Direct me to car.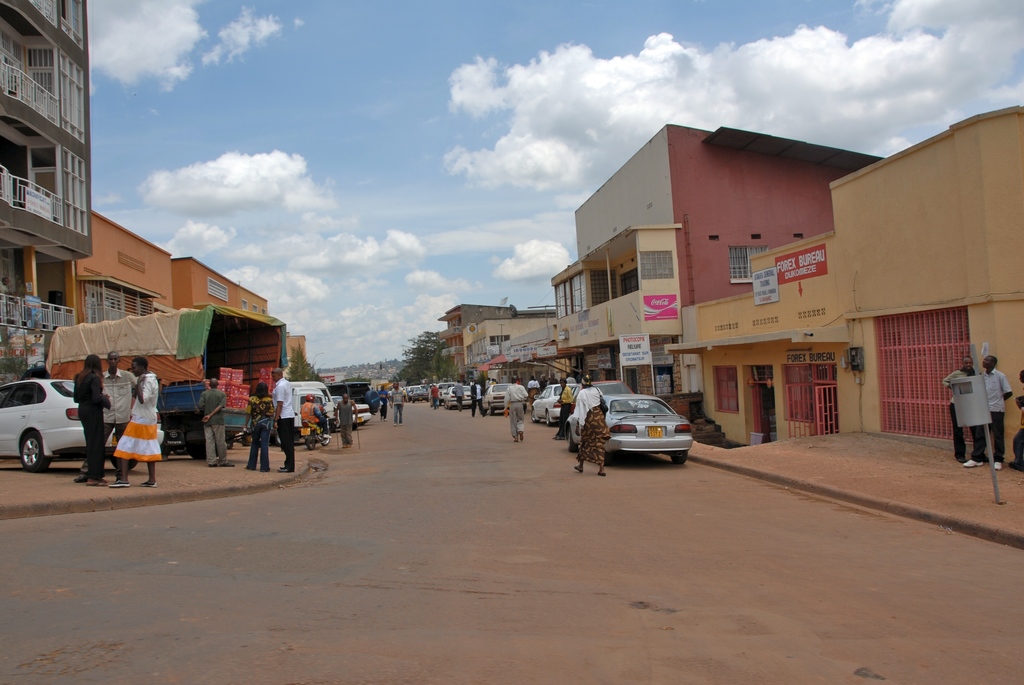
Direction: [438,379,483,416].
